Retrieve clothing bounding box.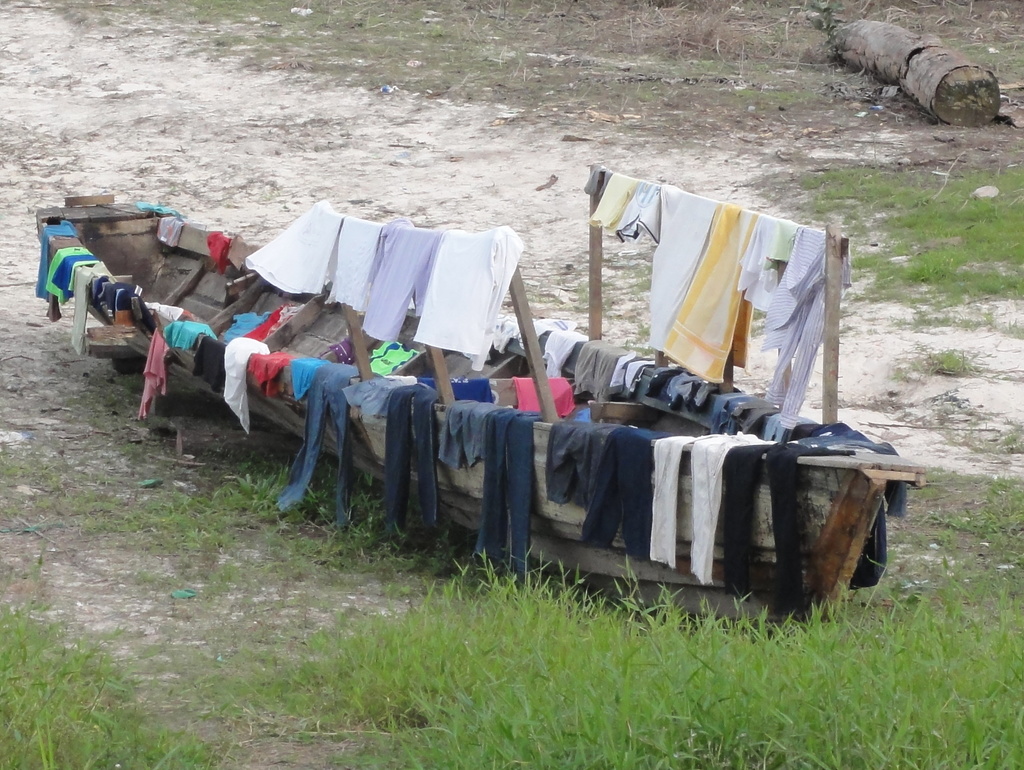
Bounding box: (609,346,657,398).
